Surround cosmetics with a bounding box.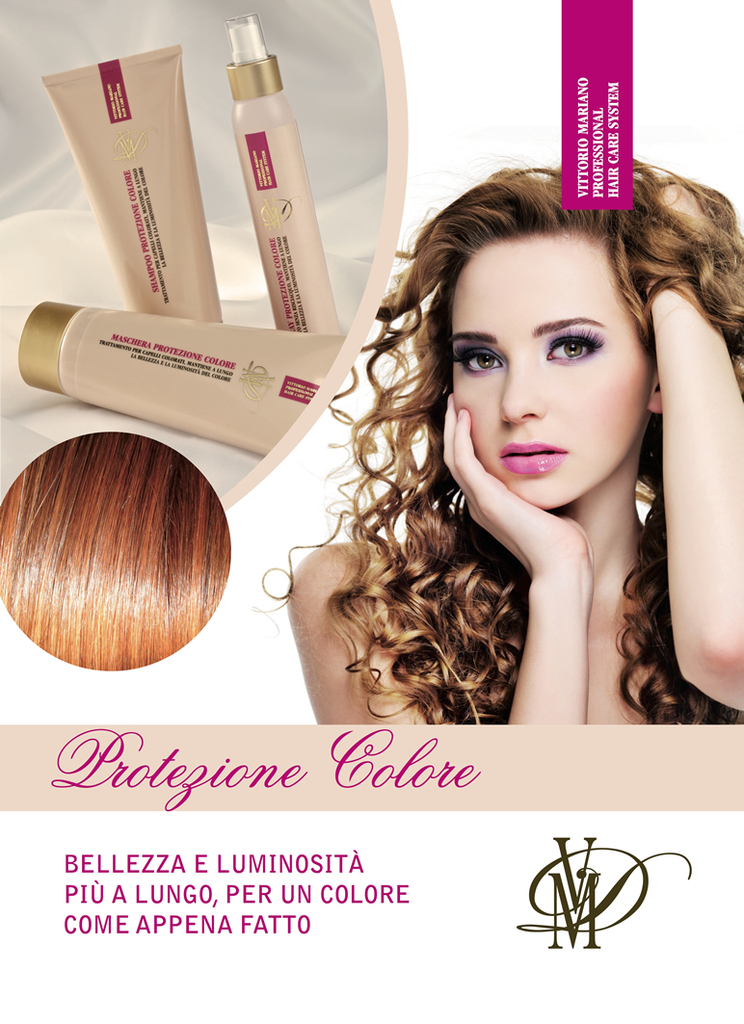
40/43/226/328.
